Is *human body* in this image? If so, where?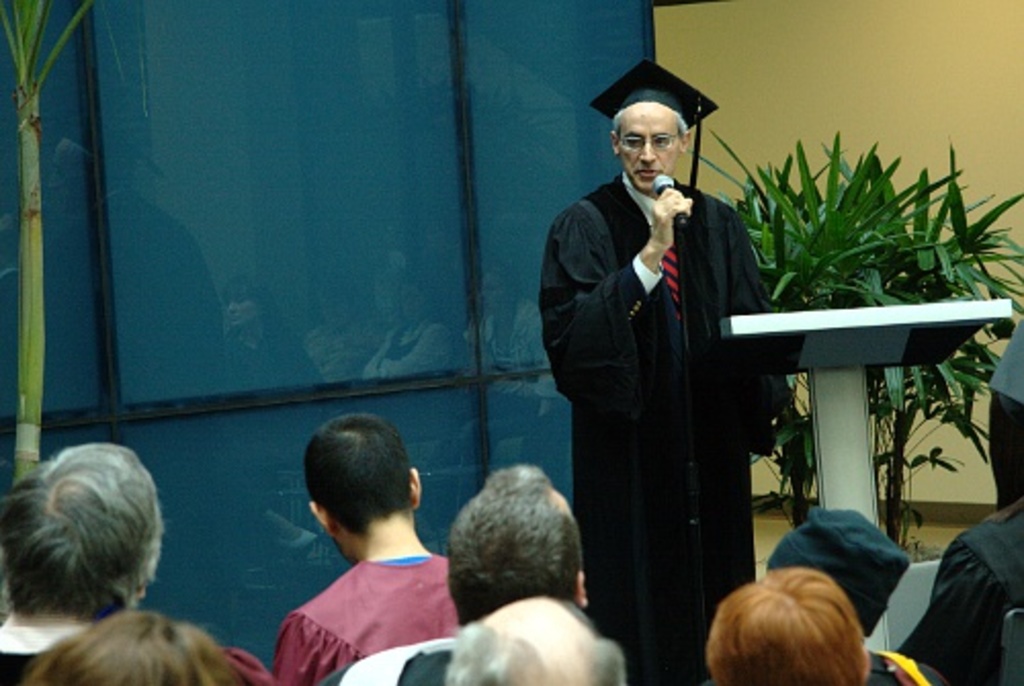
Yes, at x1=334, y1=448, x2=586, y2=680.
